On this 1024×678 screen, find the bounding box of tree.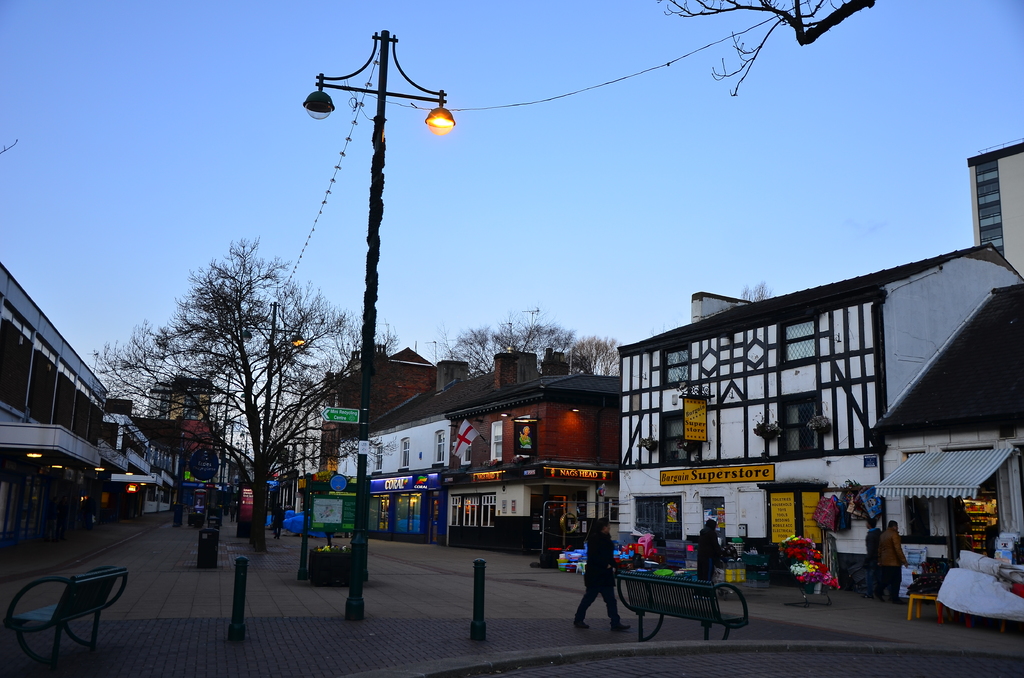
Bounding box: {"x1": 142, "y1": 228, "x2": 324, "y2": 521}.
